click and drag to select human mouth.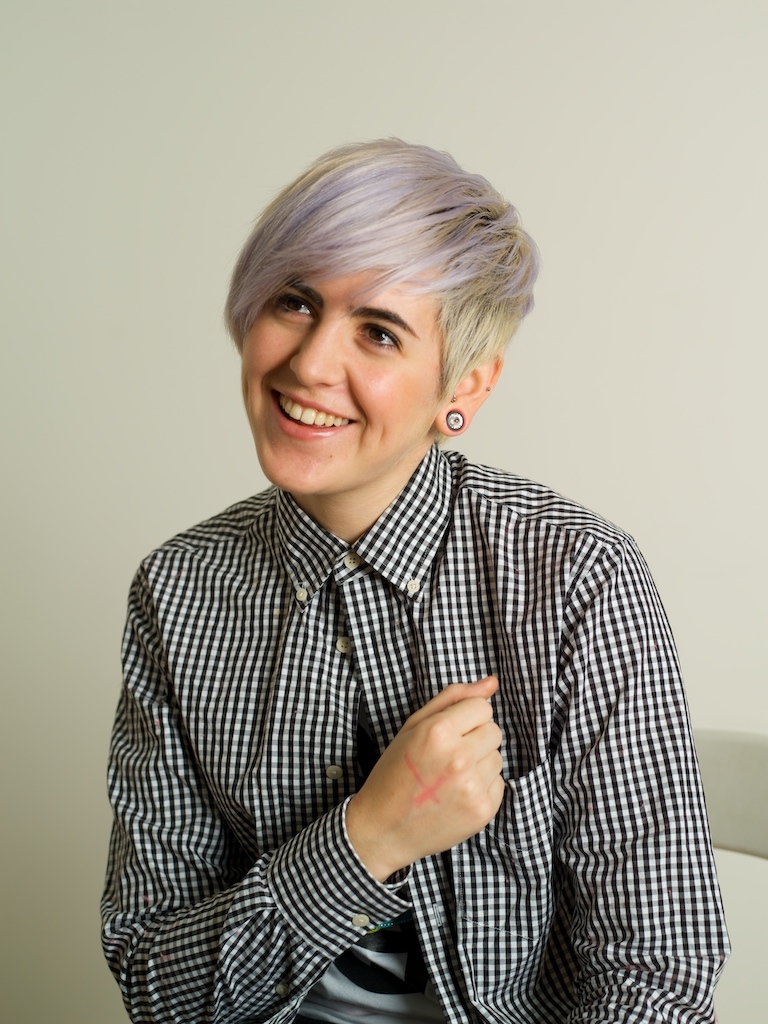
Selection: detection(270, 385, 358, 441).
